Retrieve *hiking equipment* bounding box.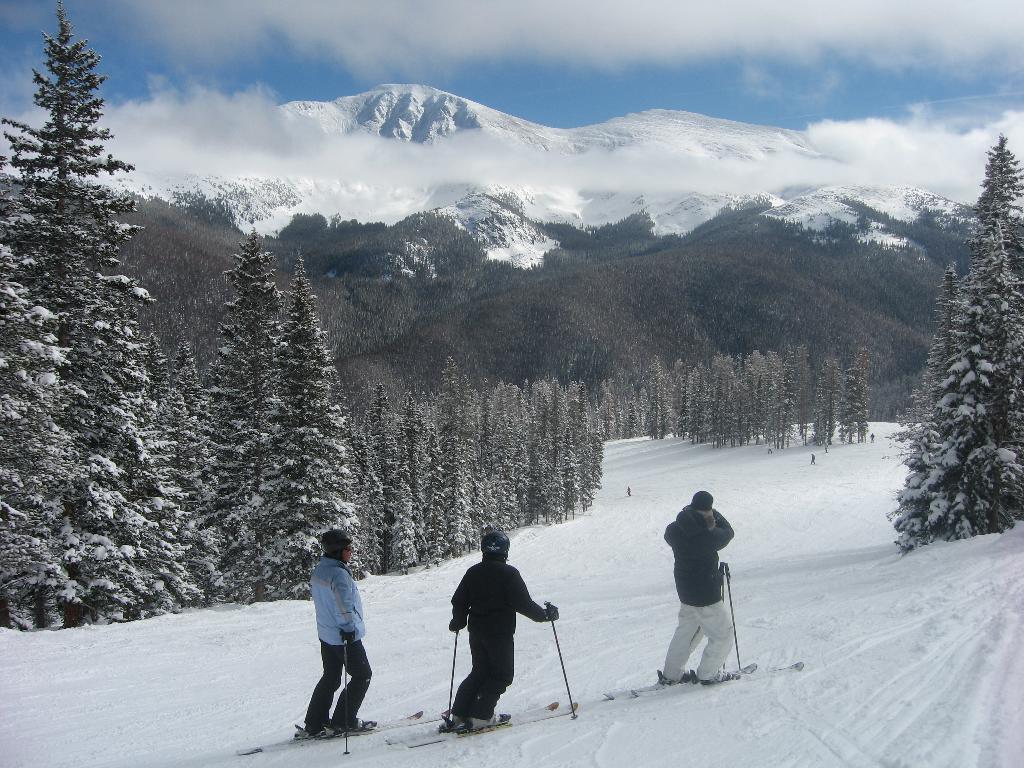
Bounding box: [340,628,353,755].
